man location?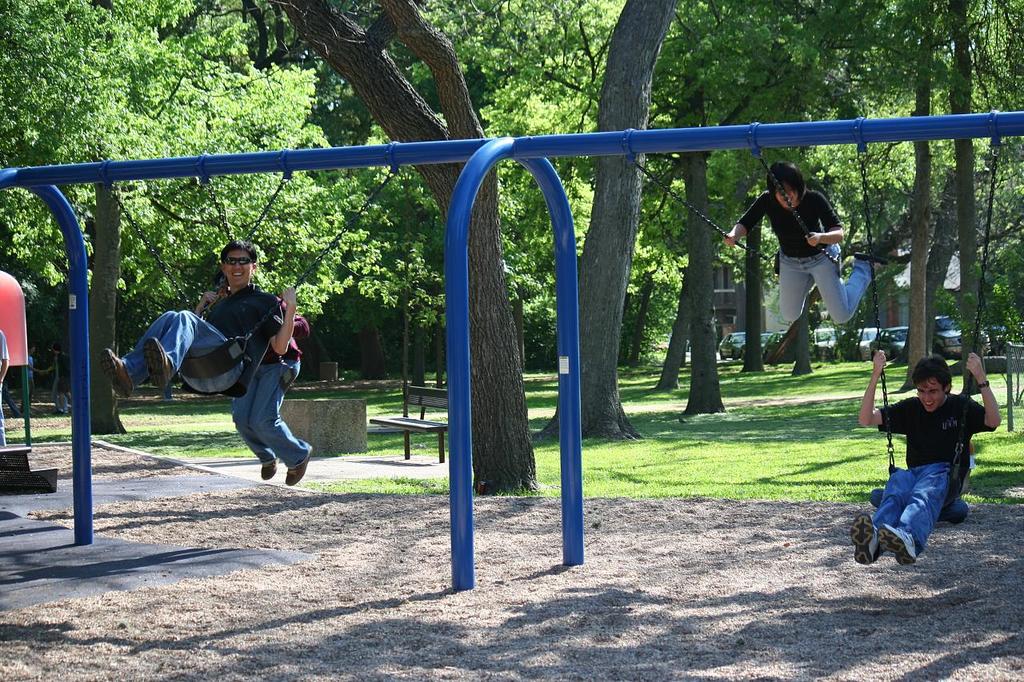
box=[718, 163, 884, 337]
